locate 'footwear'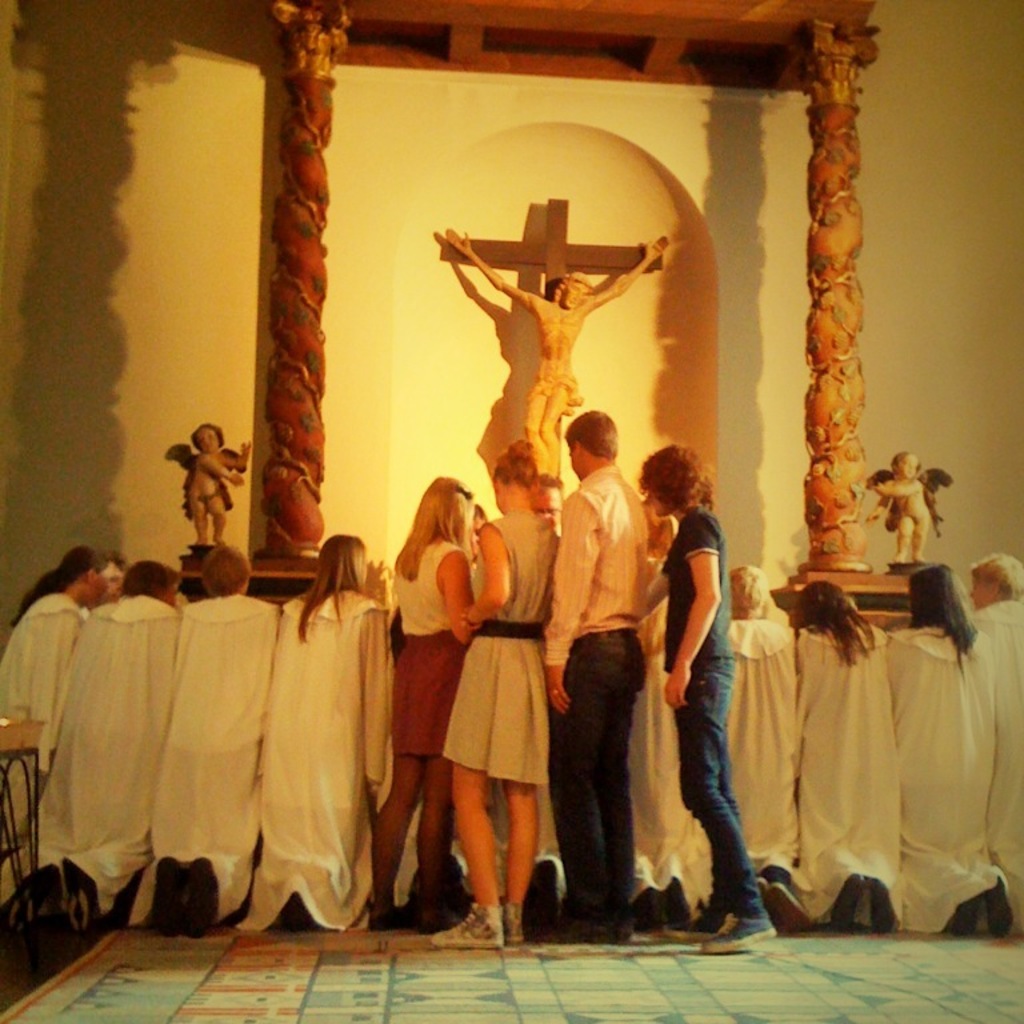
<bbox>432, 905, 504, 948</bbox>
